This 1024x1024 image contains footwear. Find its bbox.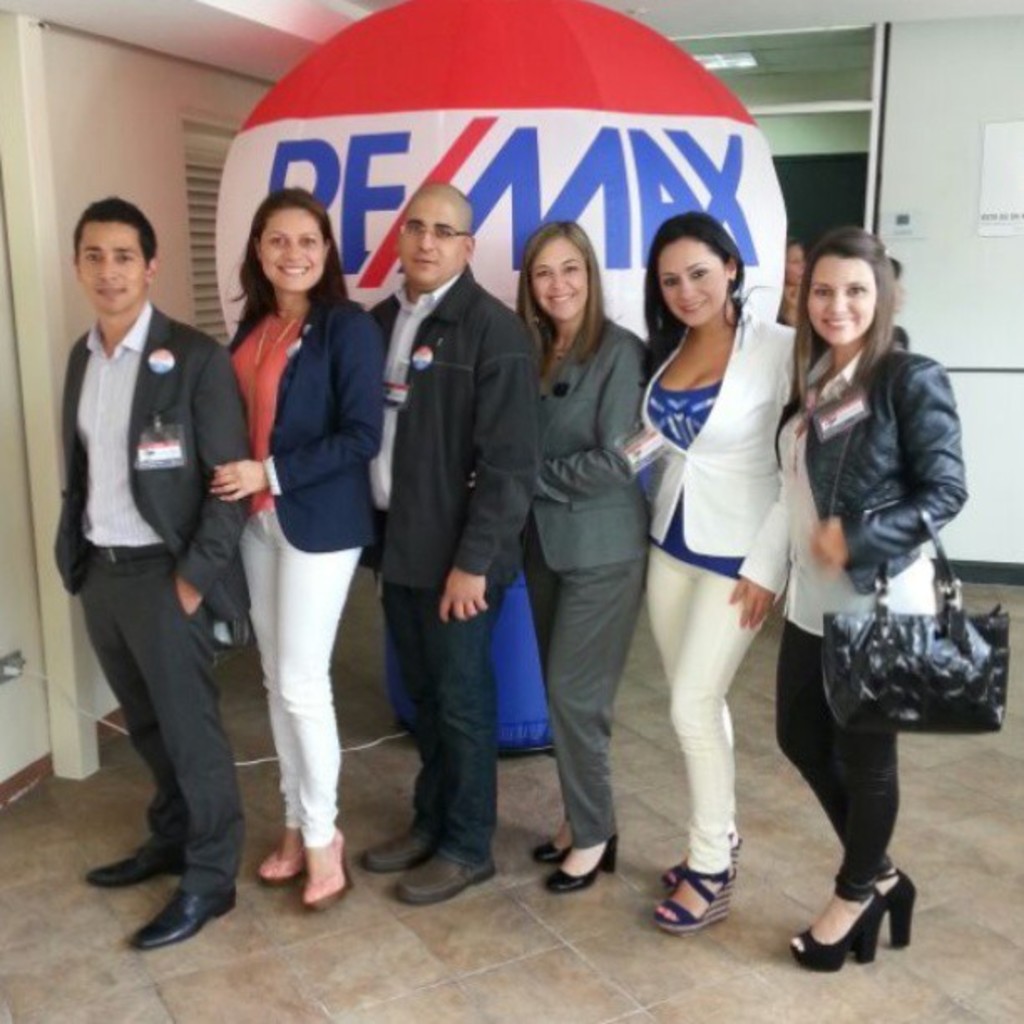
301 833 346 904.
